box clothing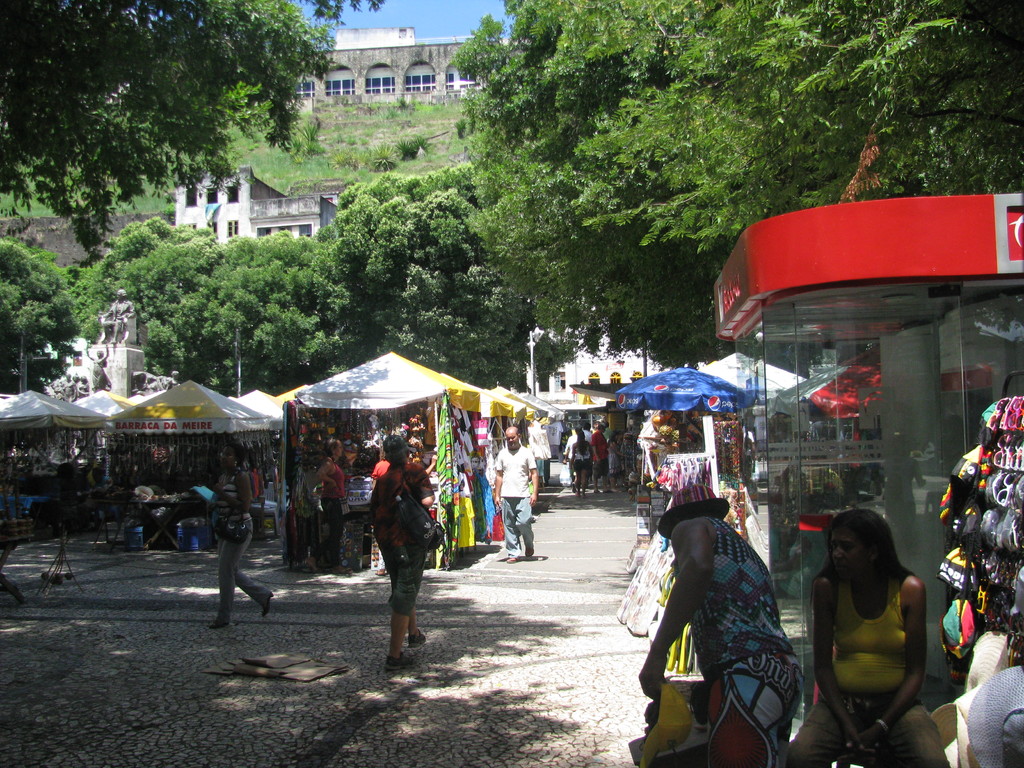
region(690, 518, 812, 762)
